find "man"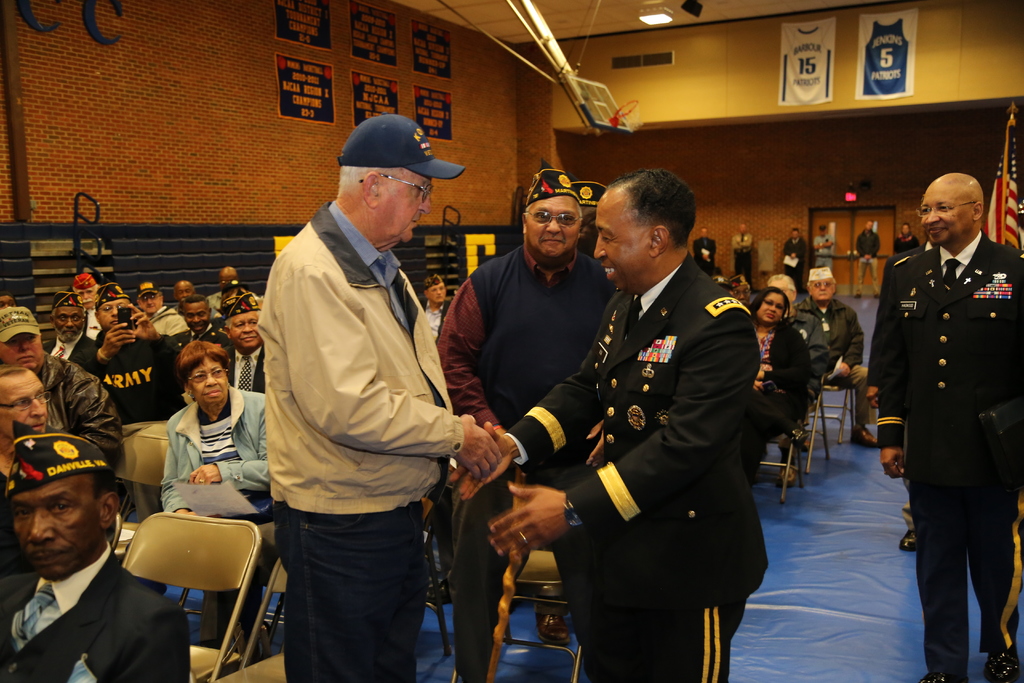
bbox=(0, 300, 130, 469)
